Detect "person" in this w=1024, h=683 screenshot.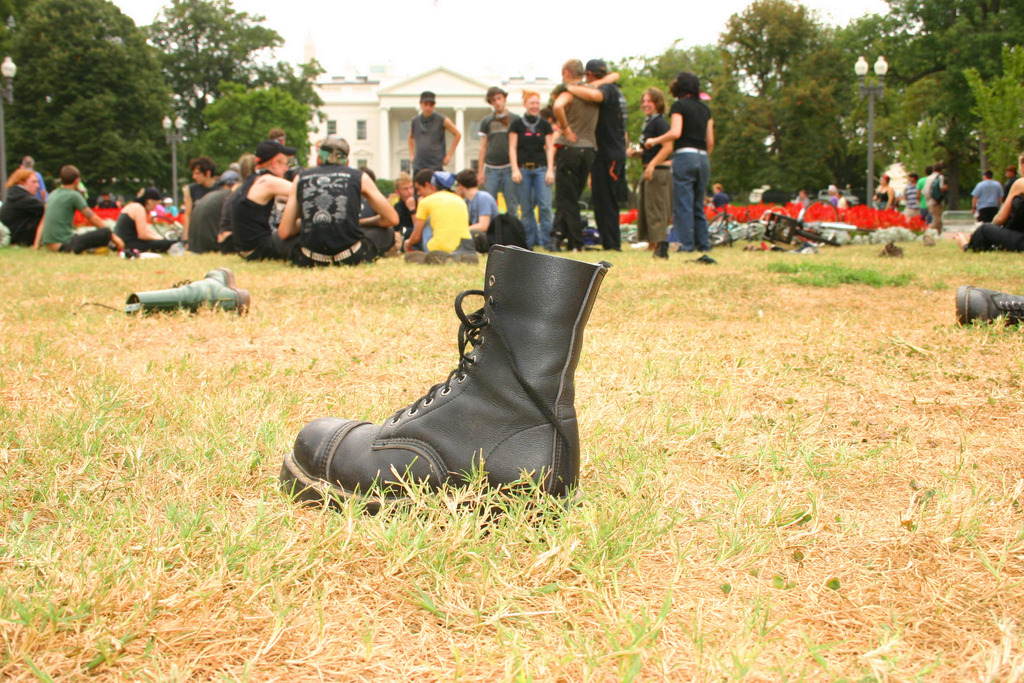
Detection: Rect(0, 167, 47, 244).
